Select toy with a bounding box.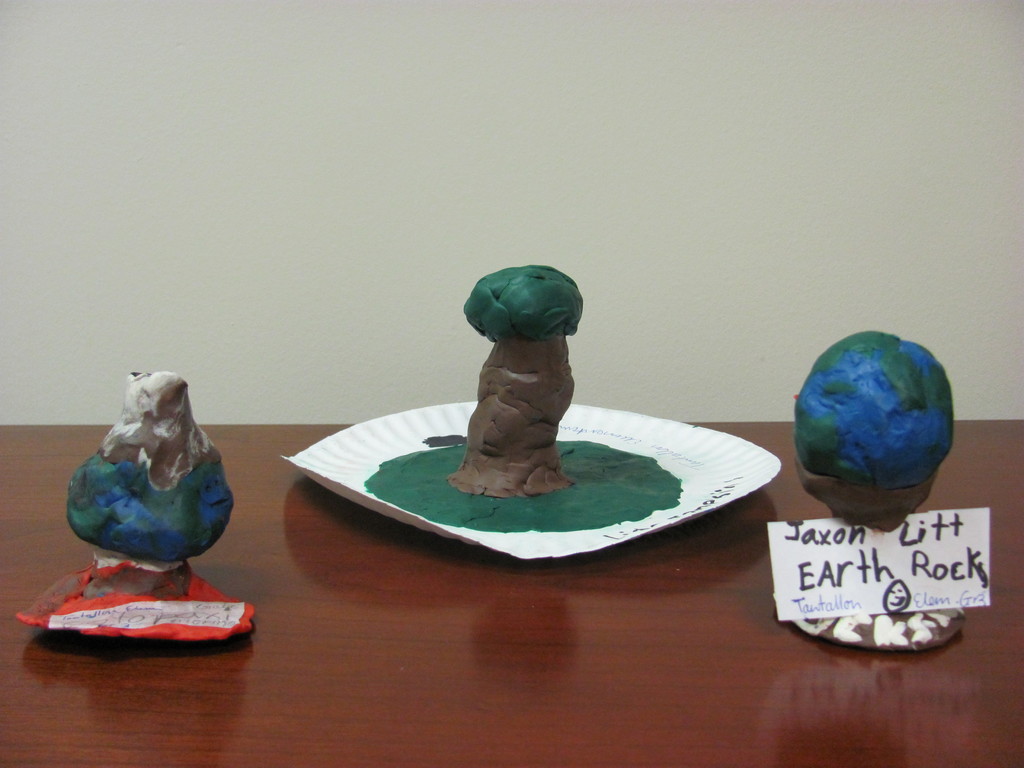
28:548:243:654.
